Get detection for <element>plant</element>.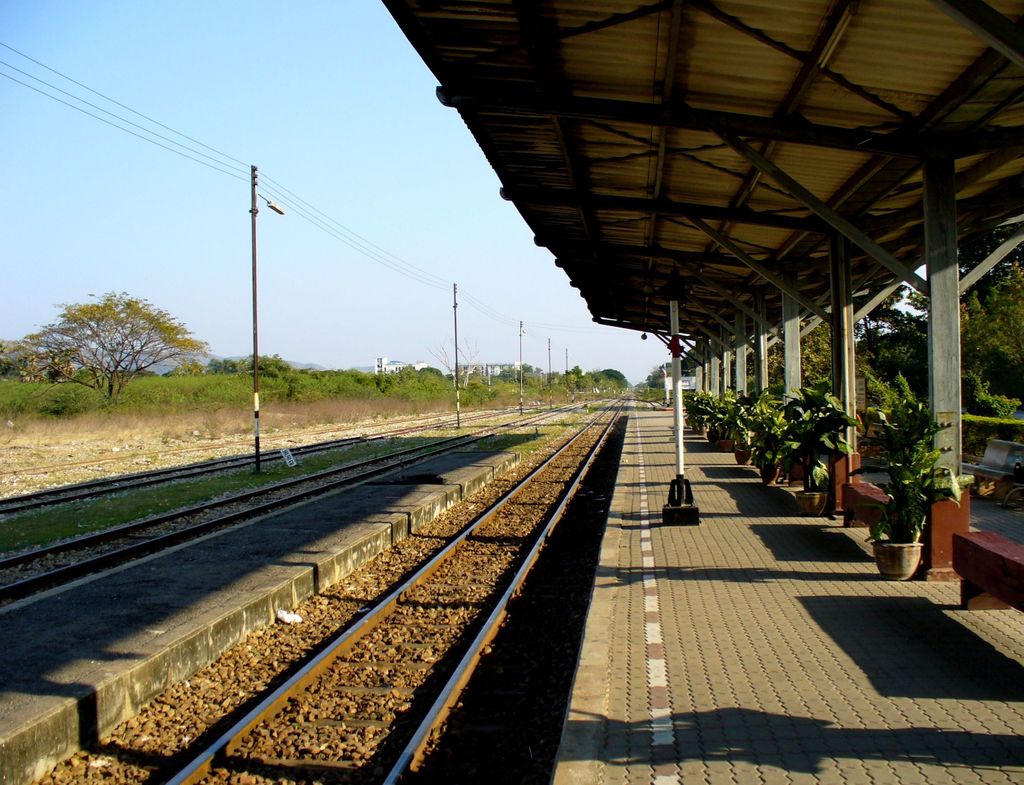
Detection: 0,427,435,558.
